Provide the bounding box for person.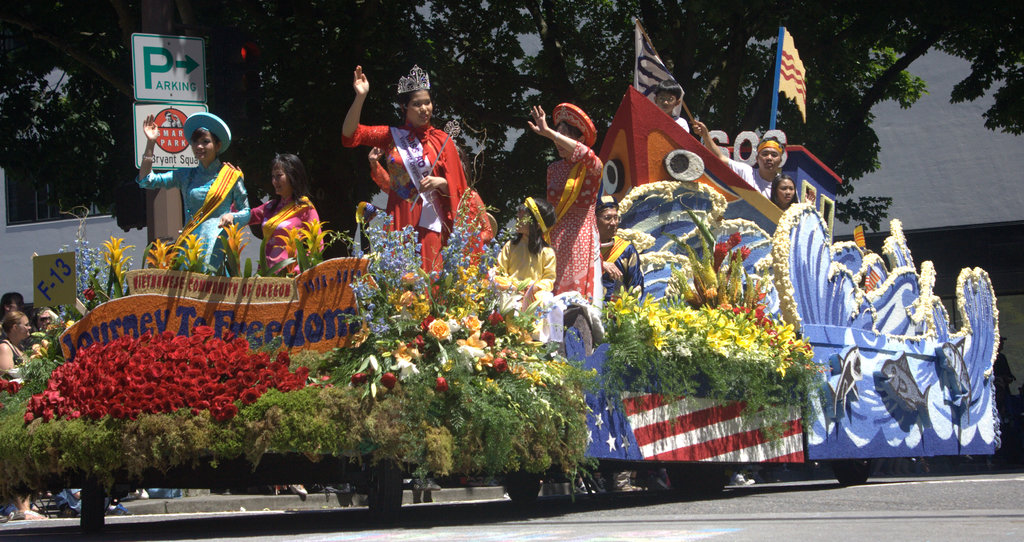
<bbox>338, 58, 467, 293</bbox>.
